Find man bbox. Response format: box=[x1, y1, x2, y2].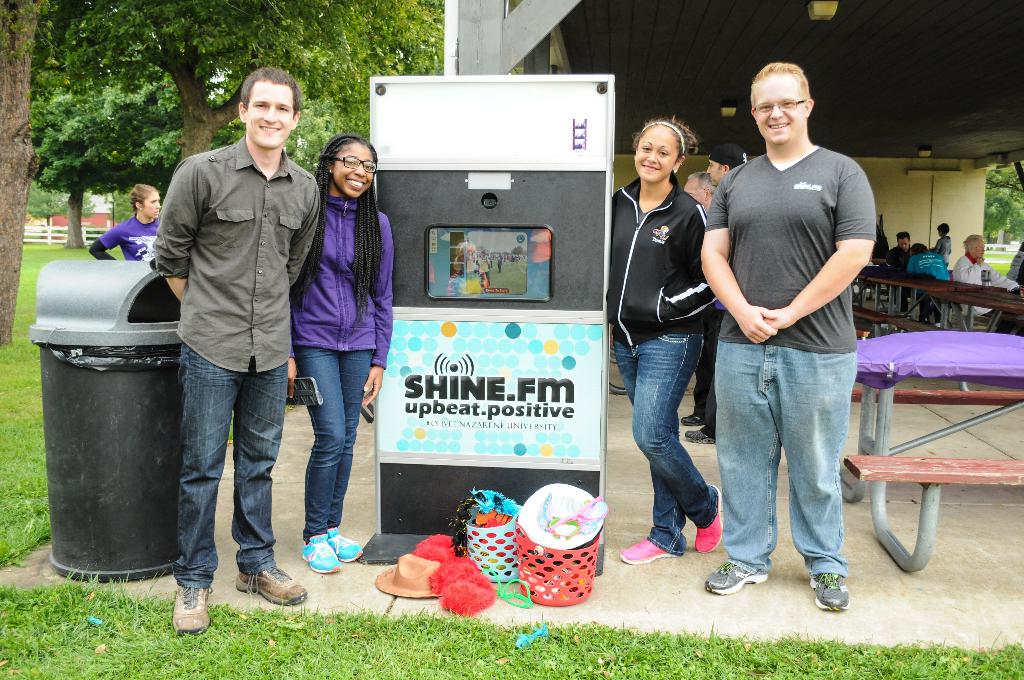
box=[685, 144, 750, 446].
